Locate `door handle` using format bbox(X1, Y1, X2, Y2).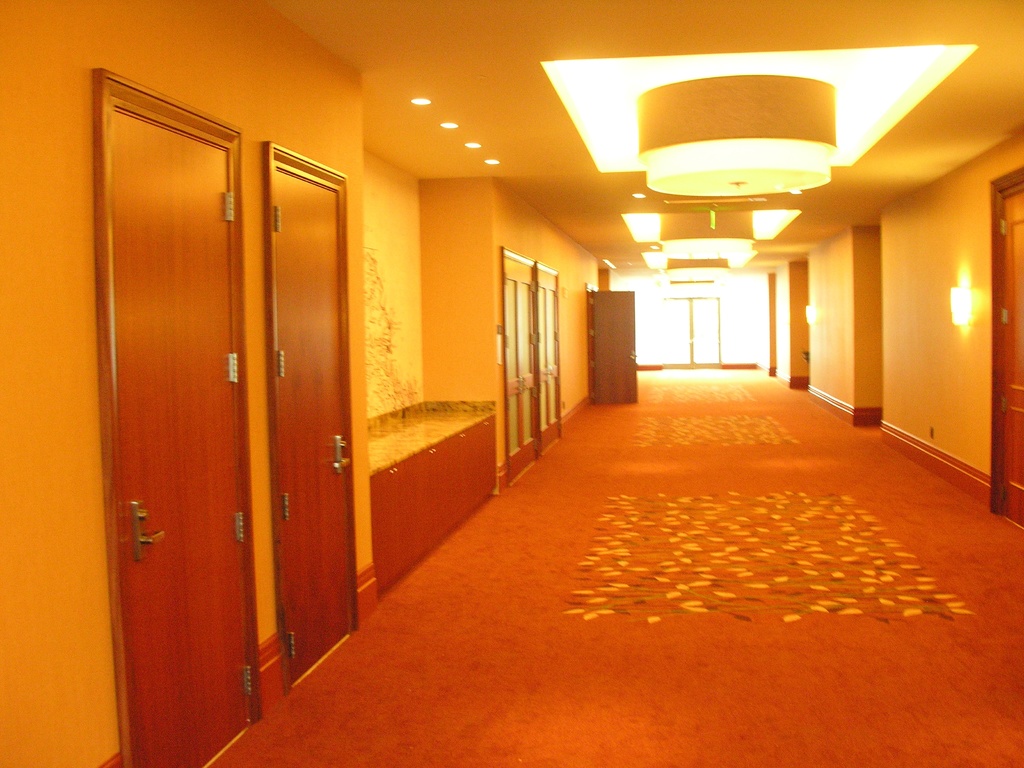
bbox(333, 433, 350, 474).
